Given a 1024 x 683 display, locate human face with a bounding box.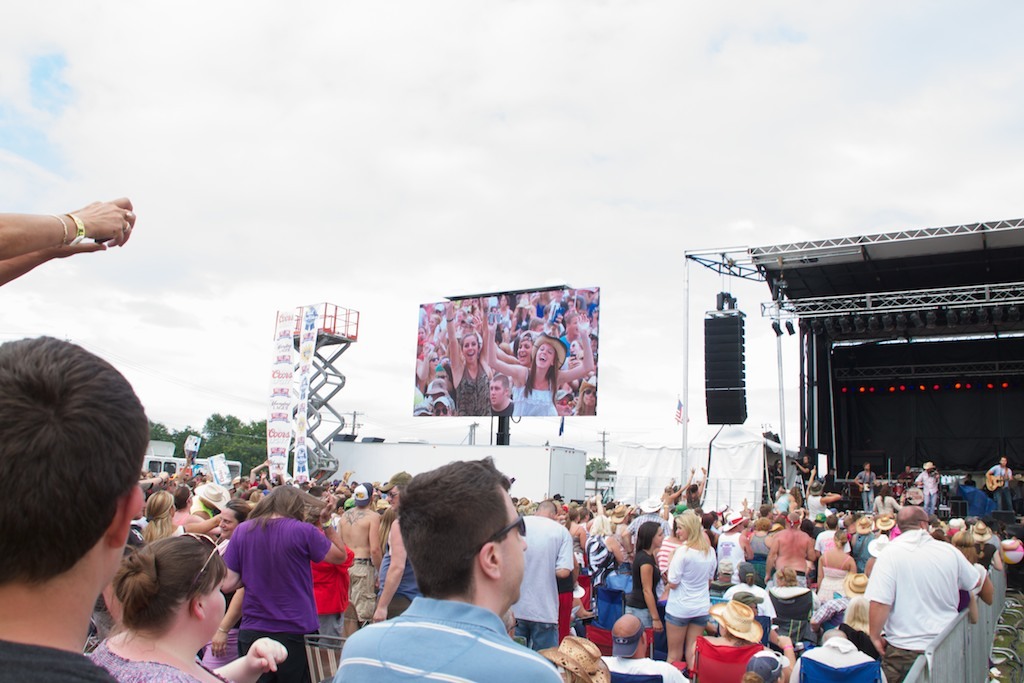
Located: bbox=[535, 344, 555, 364].
